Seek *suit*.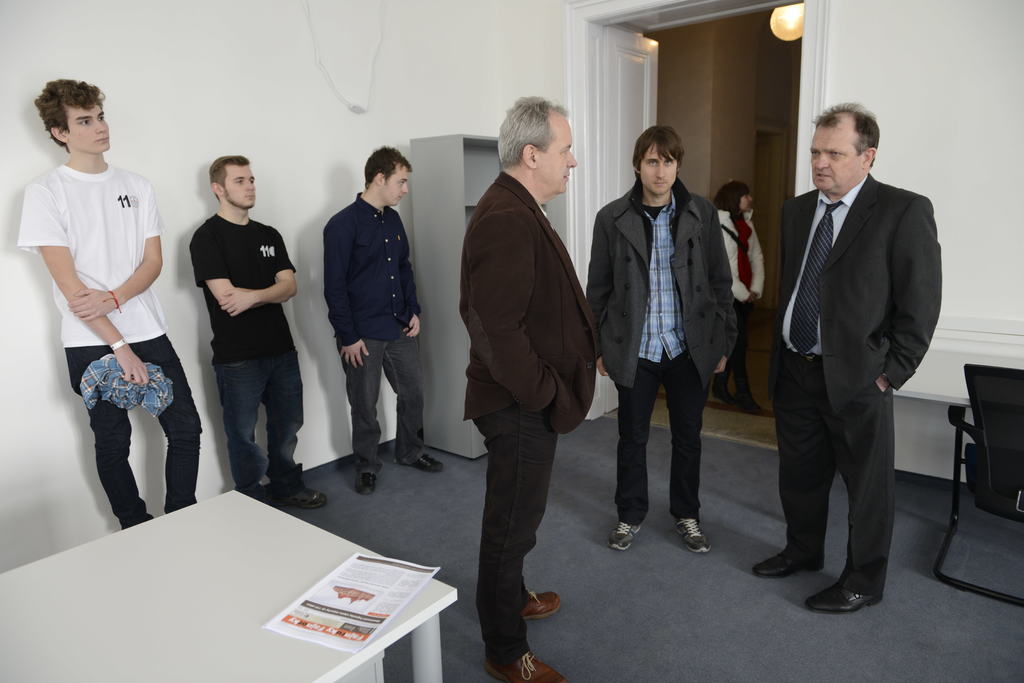
detection(758, 102, 941, 629).
